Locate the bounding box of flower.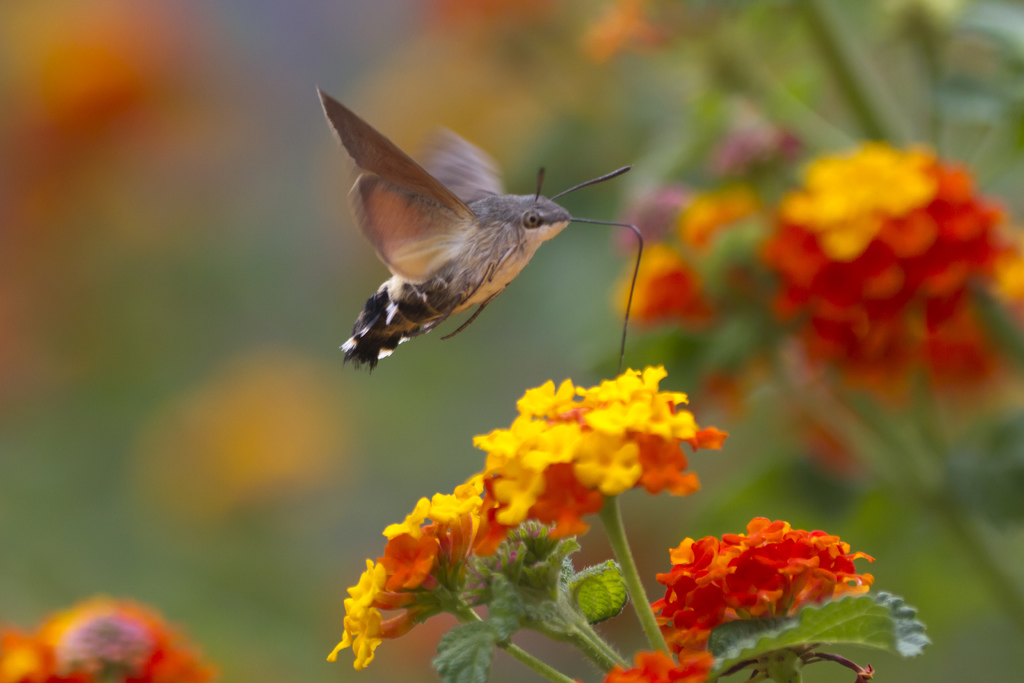
Bounding box: (left=3, top=598, right=218, bottom=682).
